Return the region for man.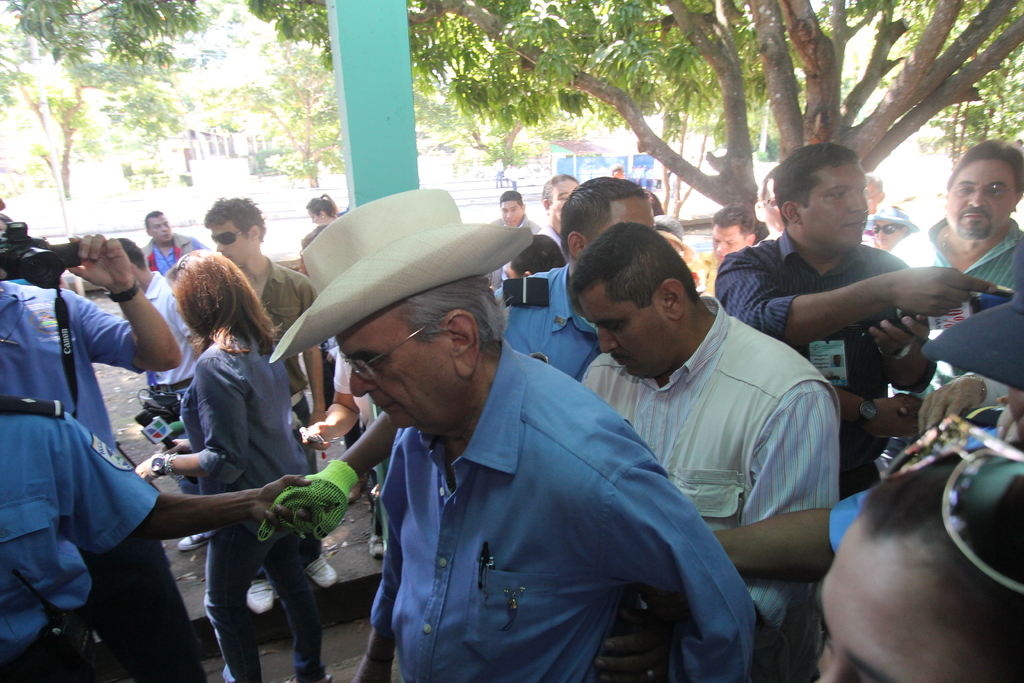
region(703, 224, 1023, 589).
